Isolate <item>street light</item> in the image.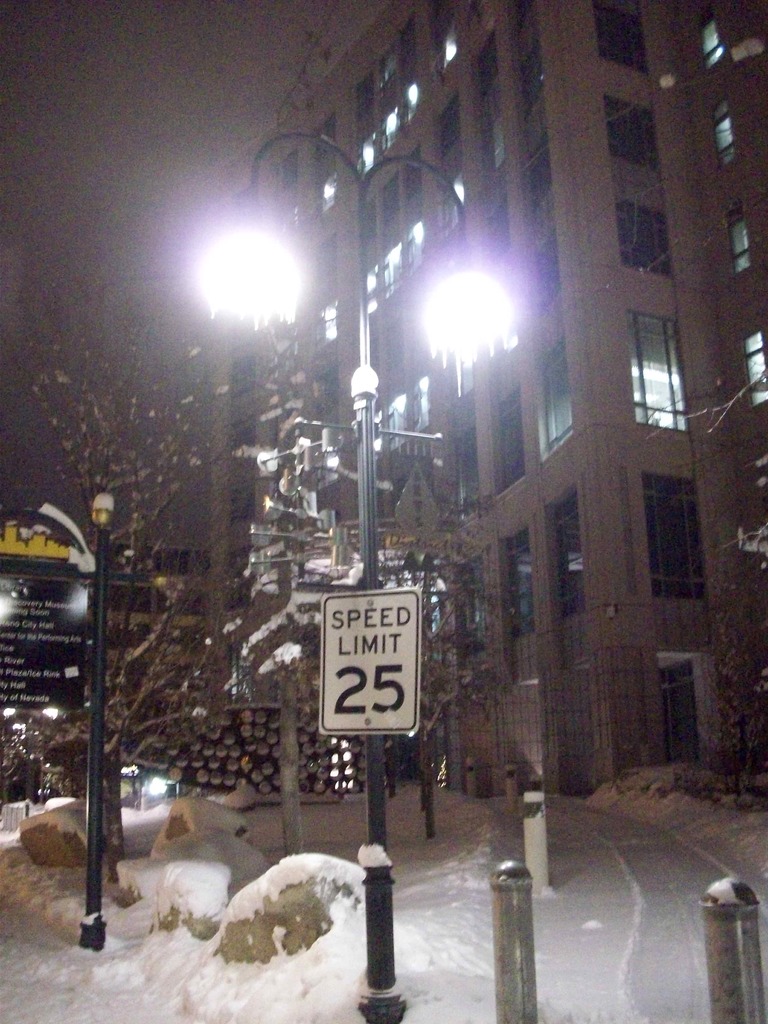
Isolated region: 76, 495, 120, 953.
